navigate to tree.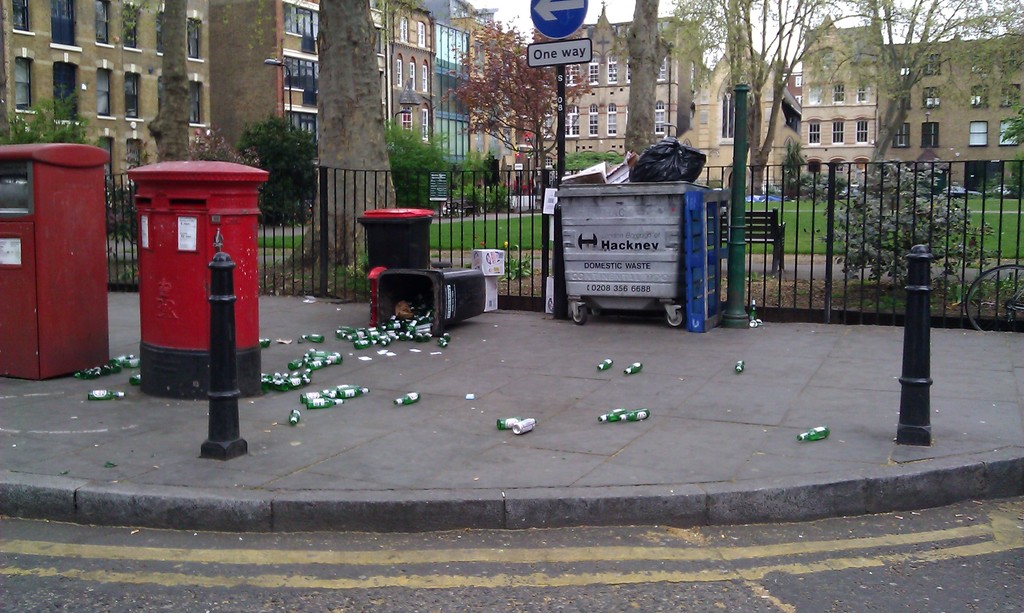
Navigation target: BBox(139, 0, 198, 163).
